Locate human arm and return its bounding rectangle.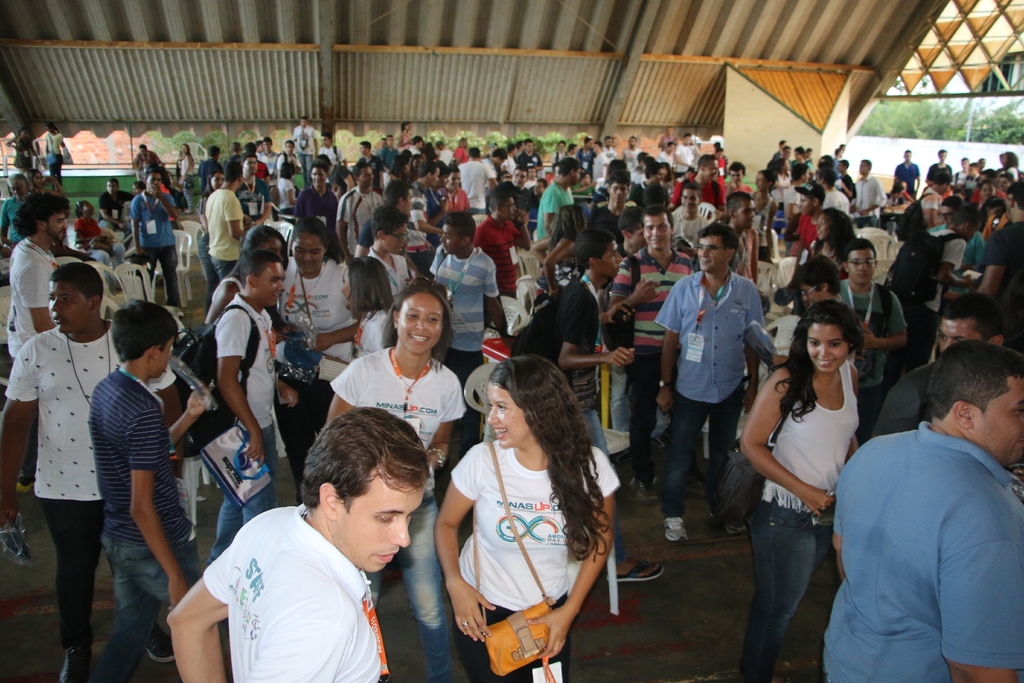
(x1=225, y1=203, x2=246, y2=236).
